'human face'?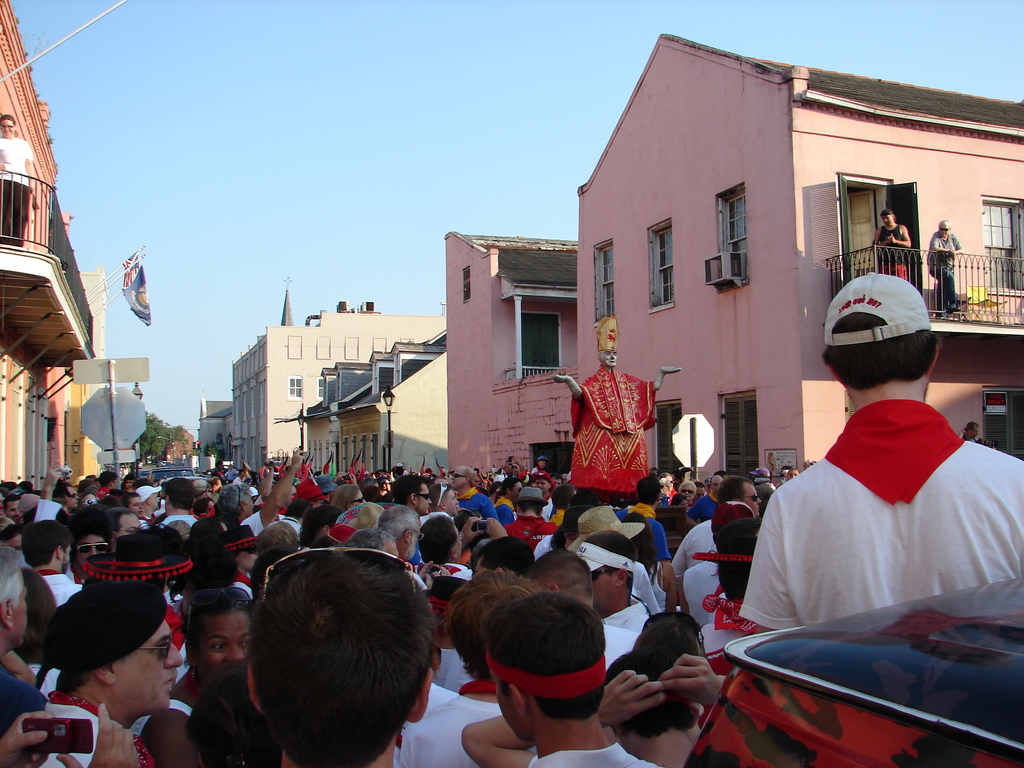
Rect(881, 216, 892, 225)
